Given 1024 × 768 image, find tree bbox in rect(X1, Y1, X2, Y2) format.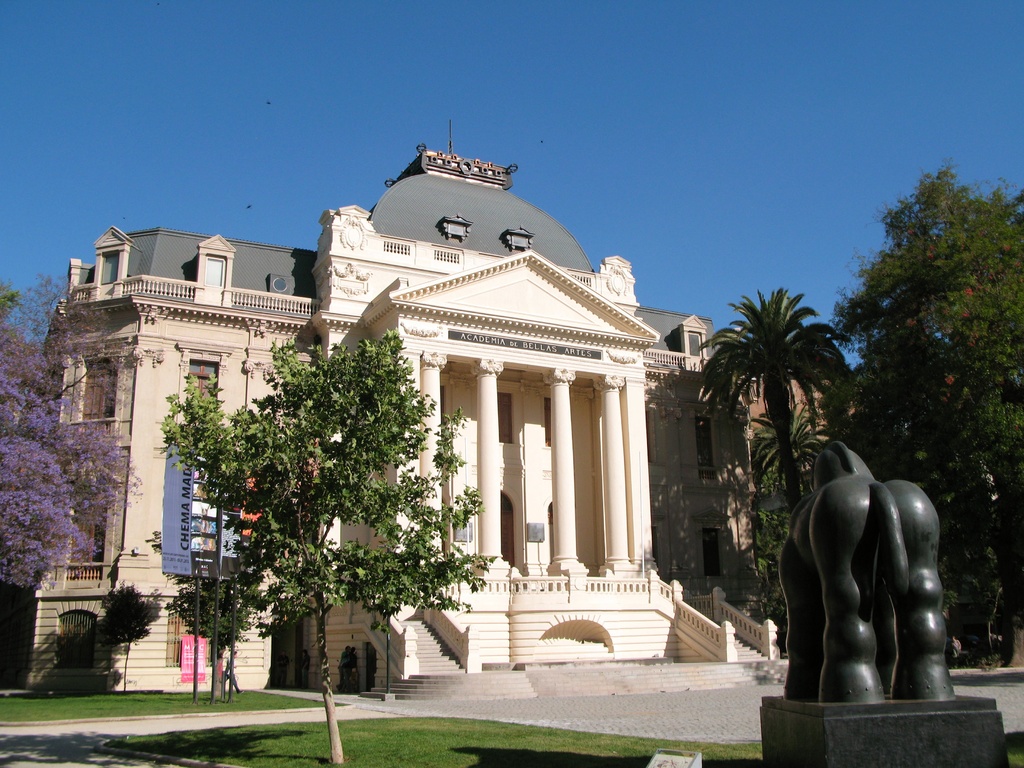
rect(85, 582, 171, 700).
